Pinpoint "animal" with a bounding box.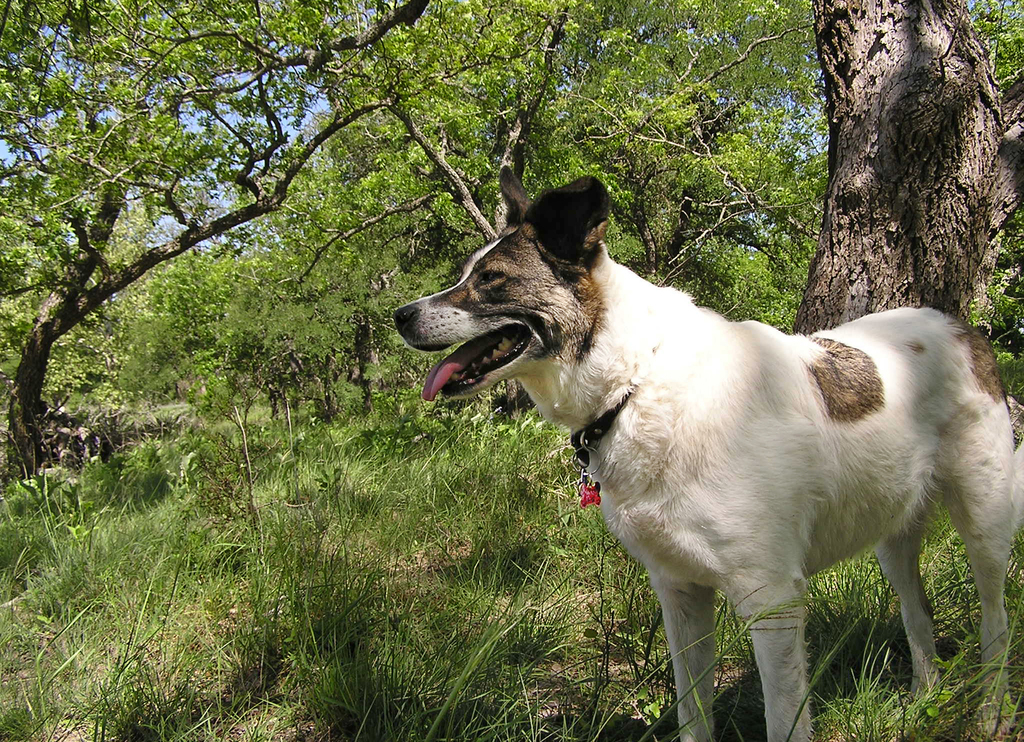
select_region(390, 162, 1011, 741).
